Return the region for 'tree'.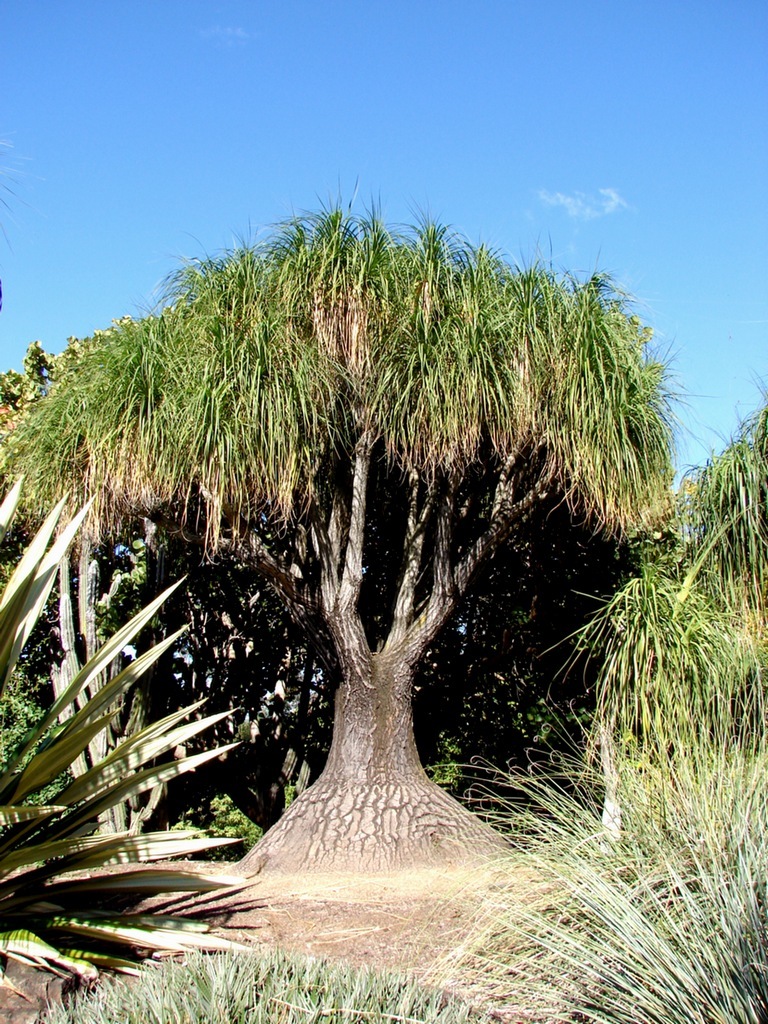
0 480 267 987.
